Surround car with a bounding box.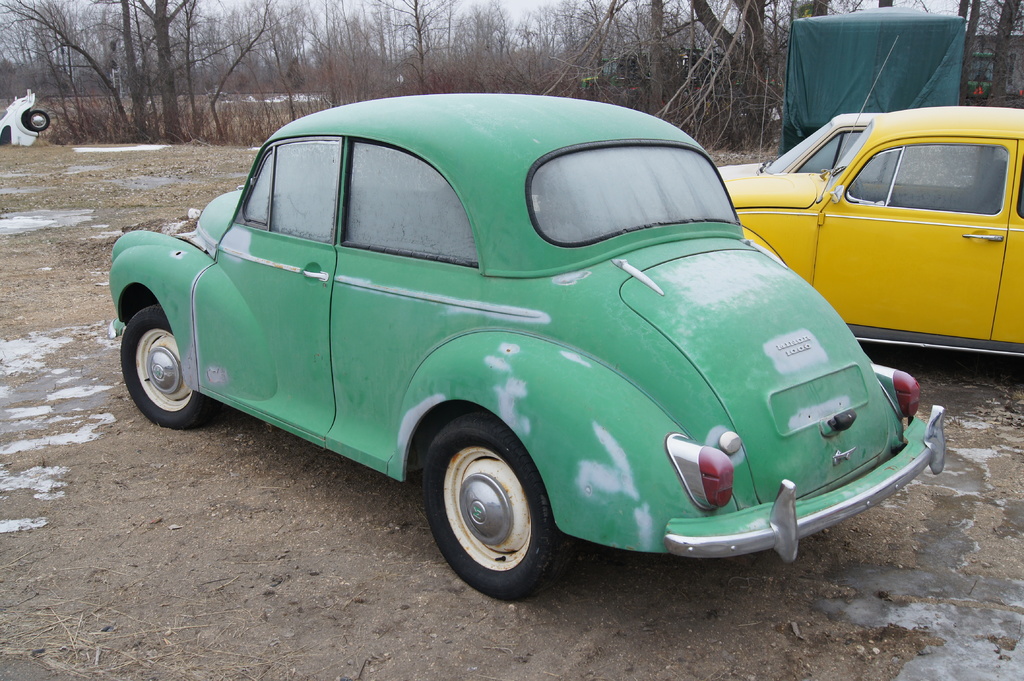
bbox(0, 86, 49, 148).
